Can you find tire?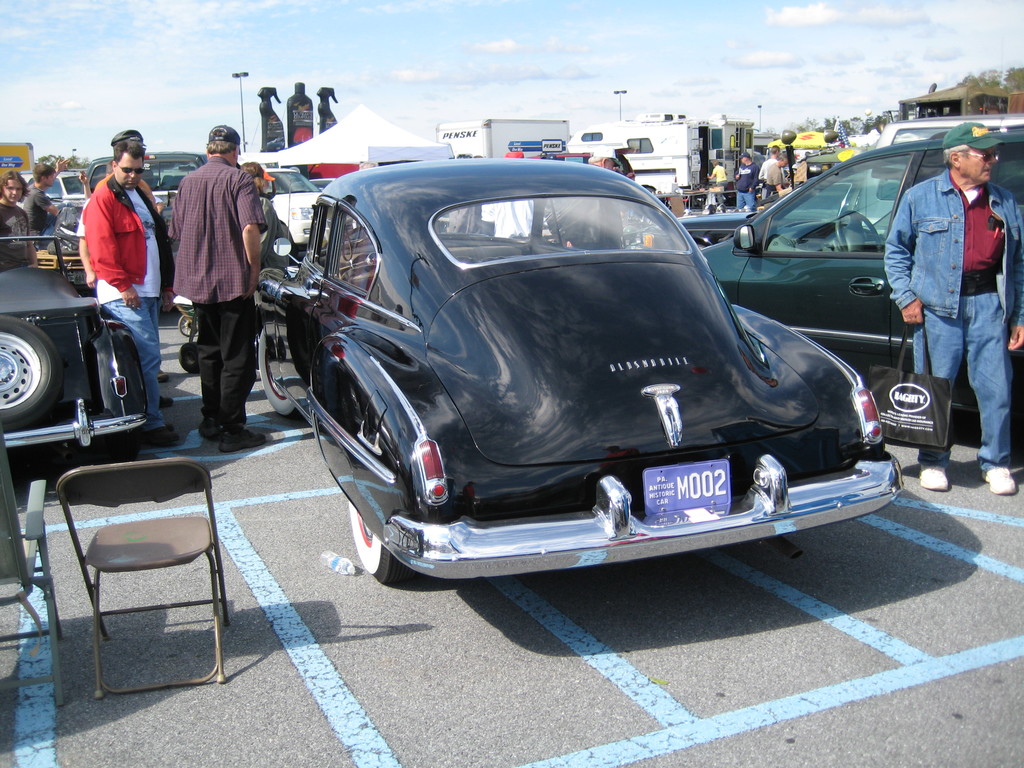
Yes, bounding box: box=[179, 310, 200, 339].
